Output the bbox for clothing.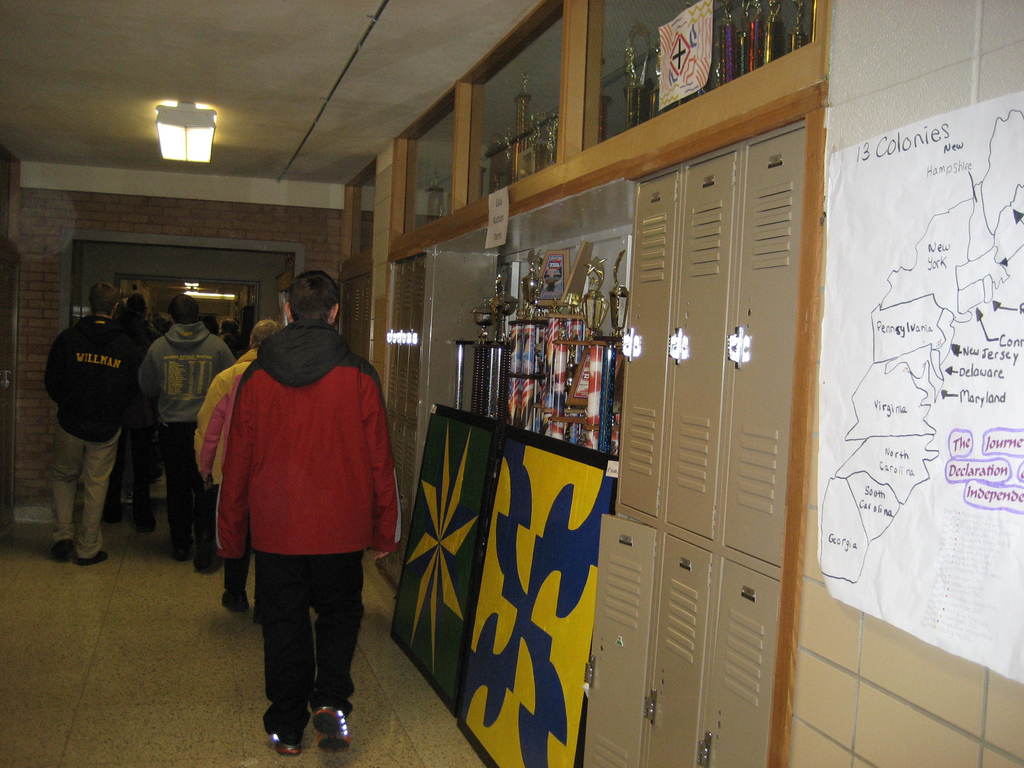
detection(195, 344, 262, 554).
